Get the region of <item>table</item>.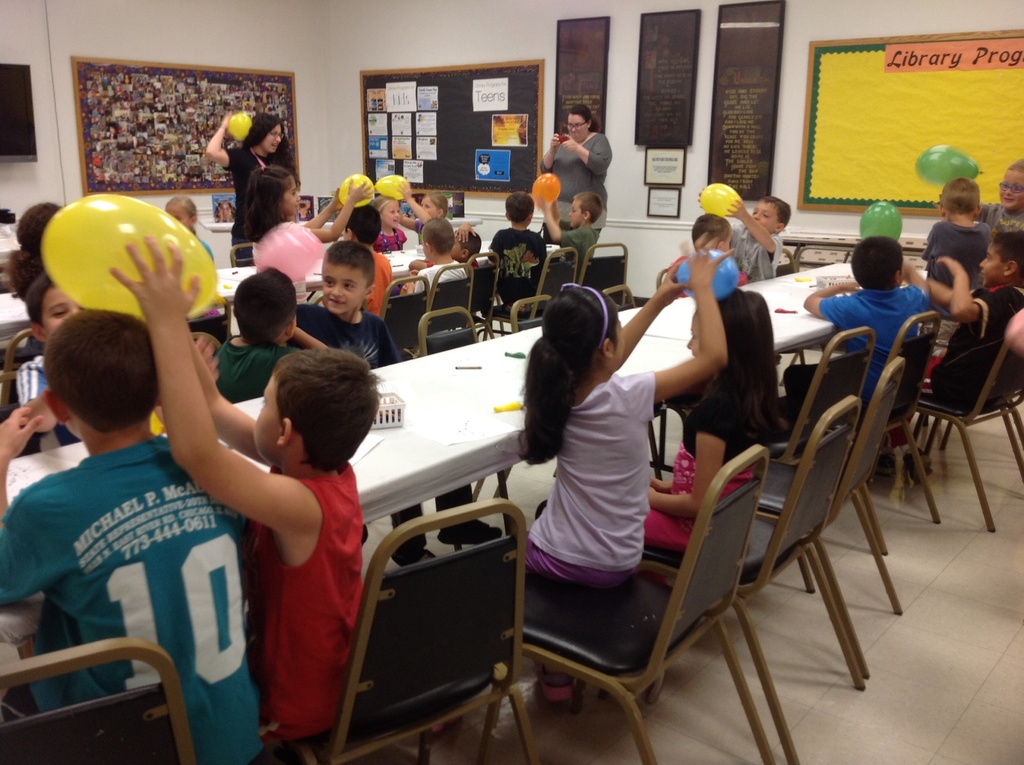
<box>212,246,563,298</box>.
